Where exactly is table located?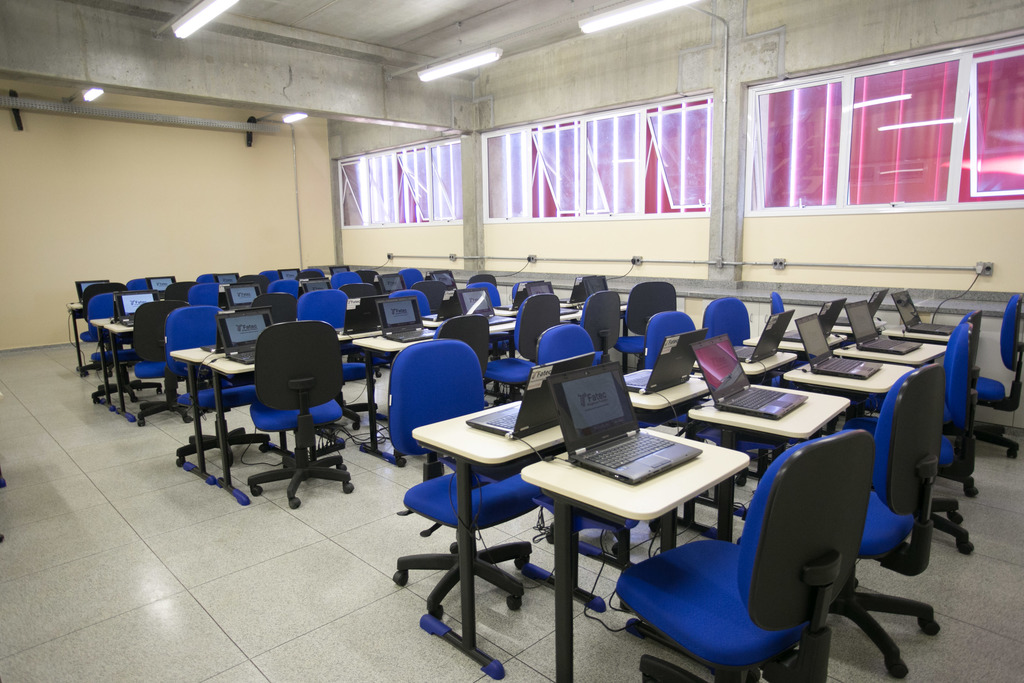
Its bounding box is x1=786, y1=354, x2=913, y2=399.
